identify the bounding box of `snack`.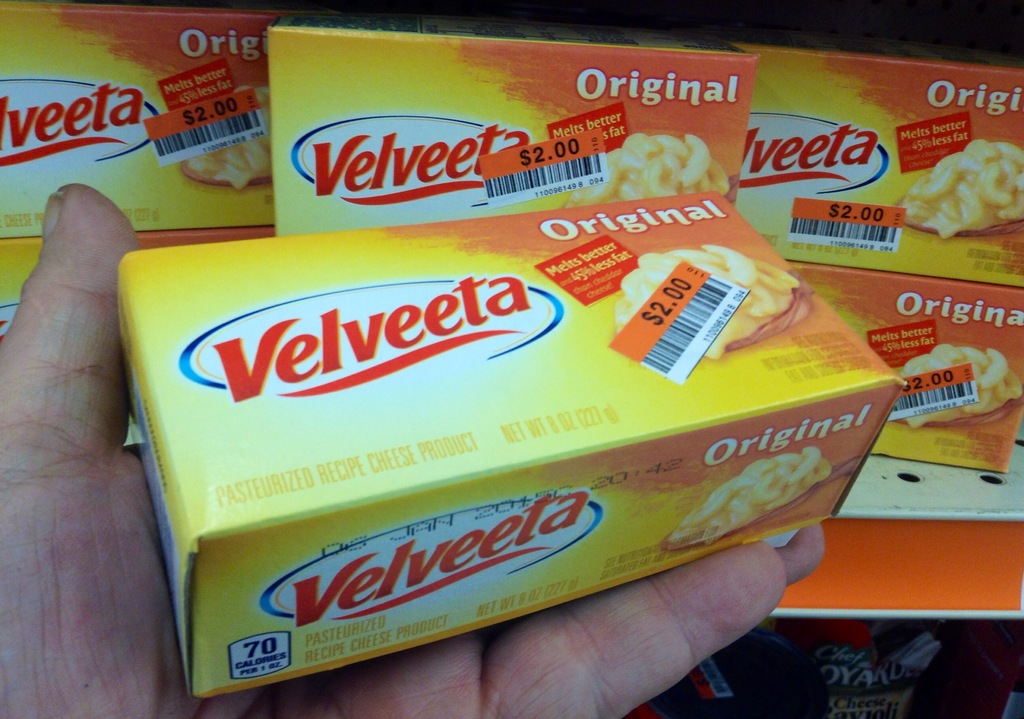
(x1=555, y1=128, x2=732, y2=214).
